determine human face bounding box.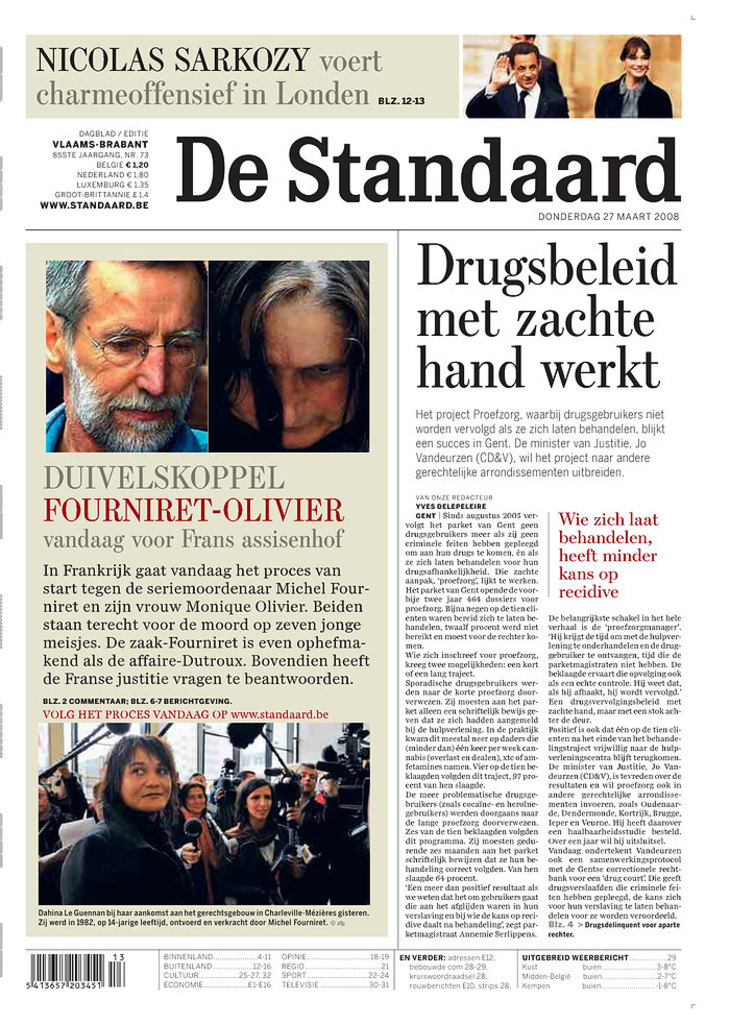
Determined: region(181, 788, 206, 815).
